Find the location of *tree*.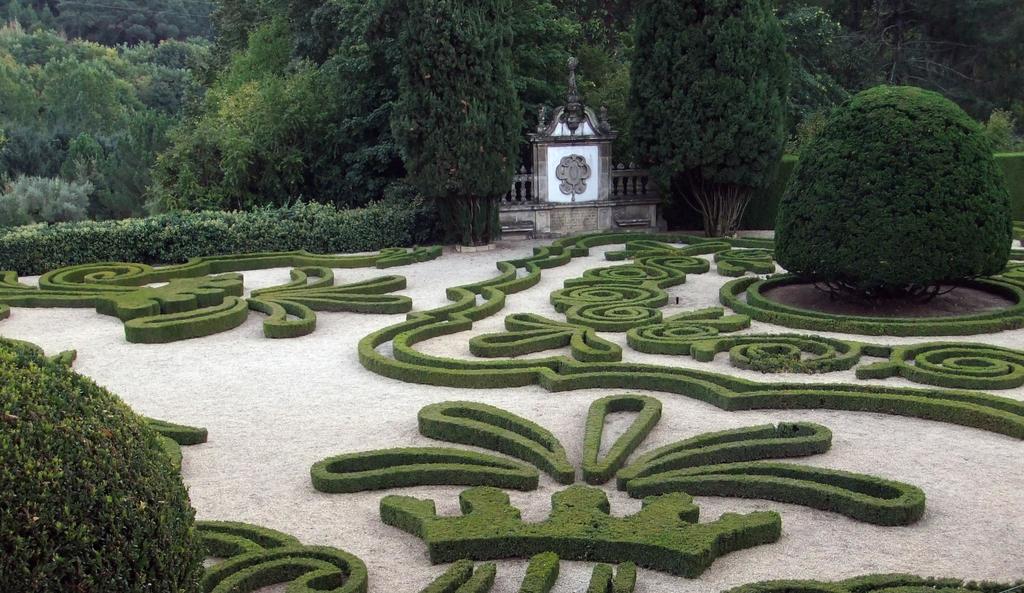
Location: BBox(771, 83, 1014, 306).
